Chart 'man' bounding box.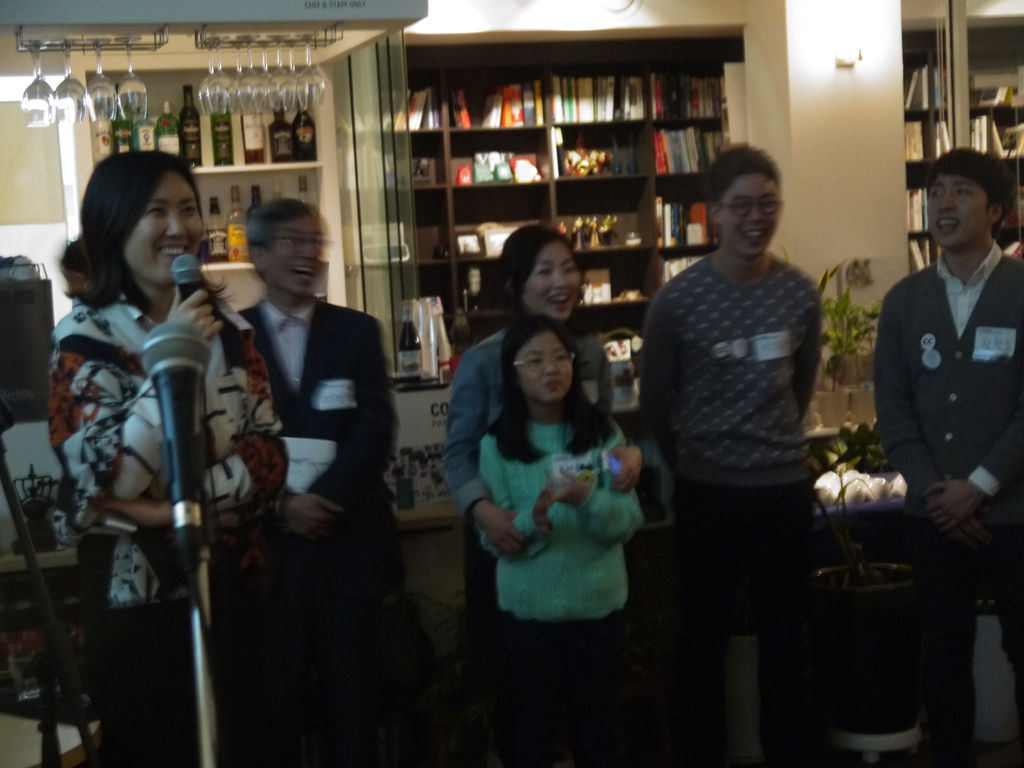
Charted: pyautogui.locateOnScreen(636, 148, 822, 767).
